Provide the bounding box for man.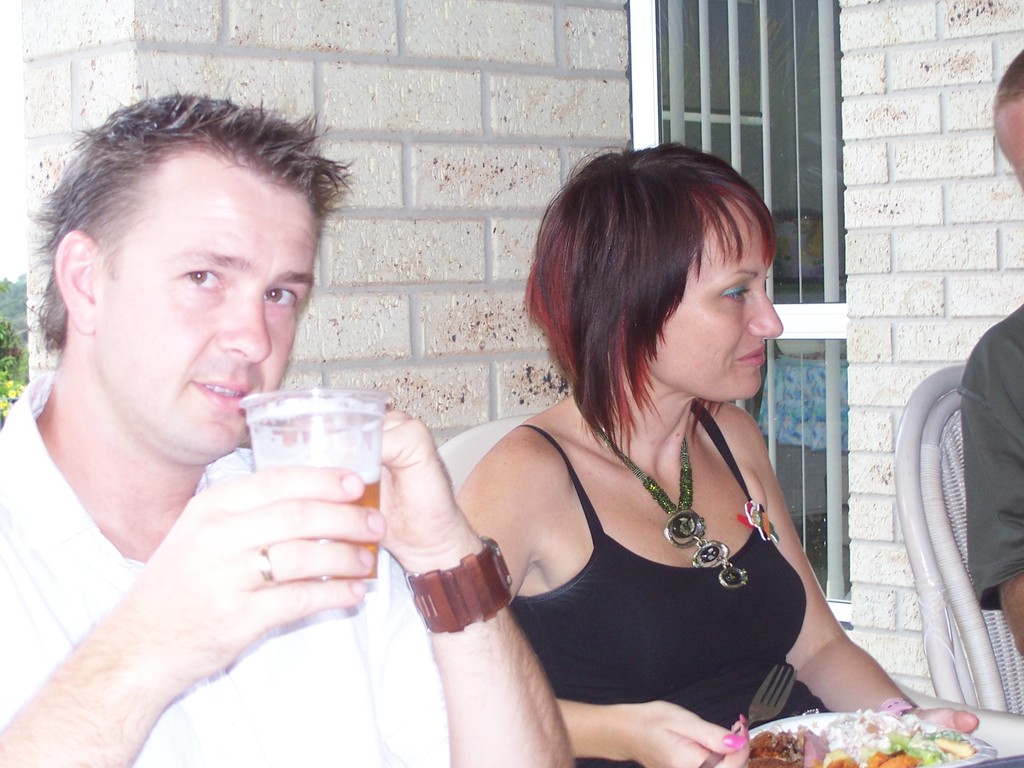
{"x1": 0, "y1": 84, "x2": 541, "y2": 760}.
